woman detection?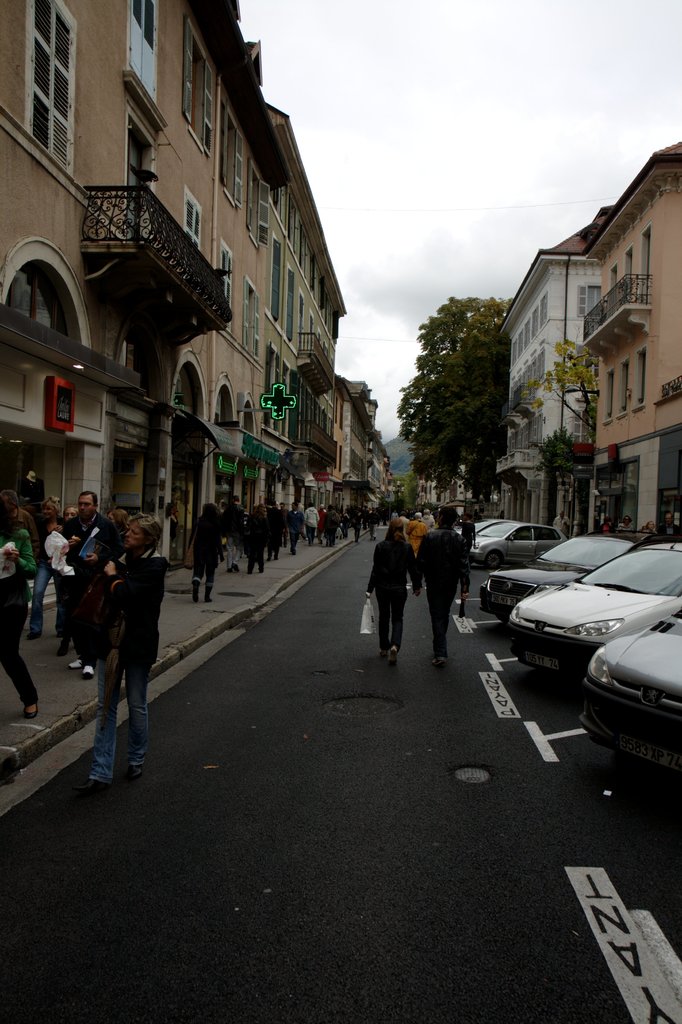
bbox=(0, 495, 40, 719)
